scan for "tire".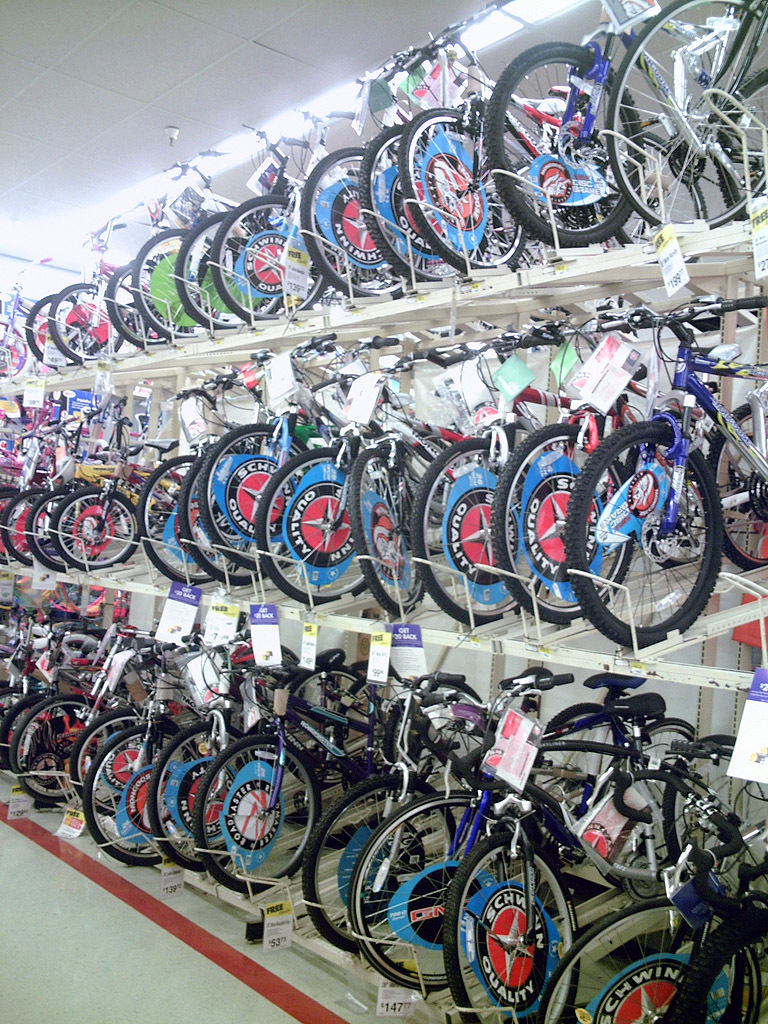
Scan result: 357 115 450 280.
